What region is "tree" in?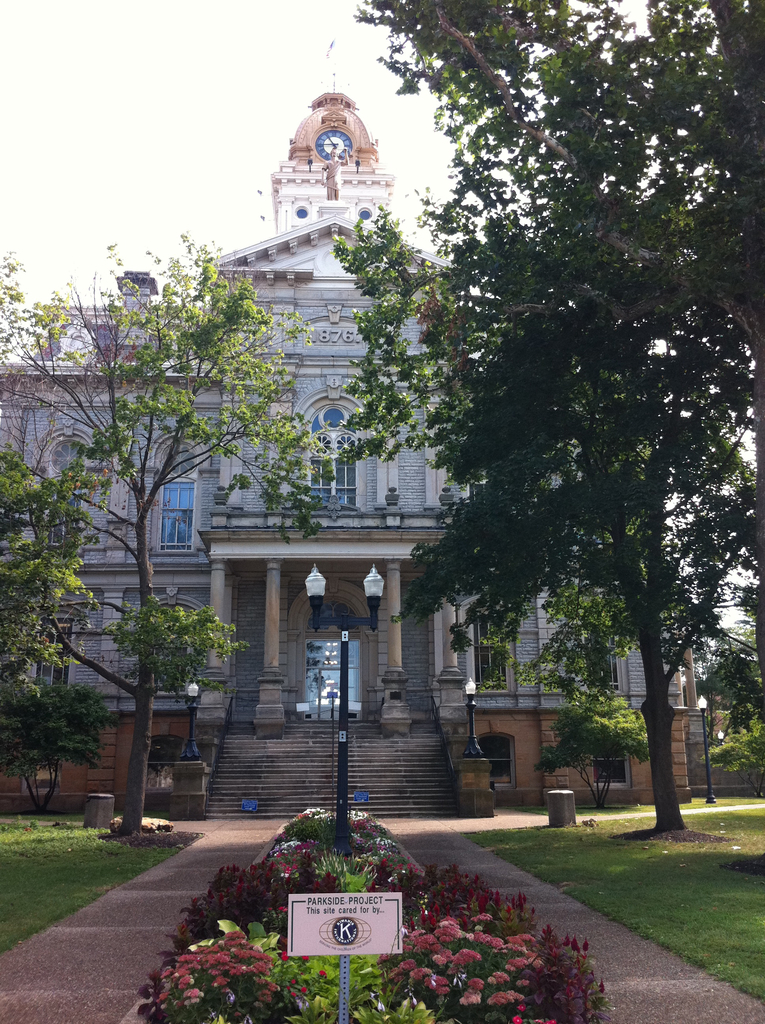
rect(532, 683, 651, 809).
